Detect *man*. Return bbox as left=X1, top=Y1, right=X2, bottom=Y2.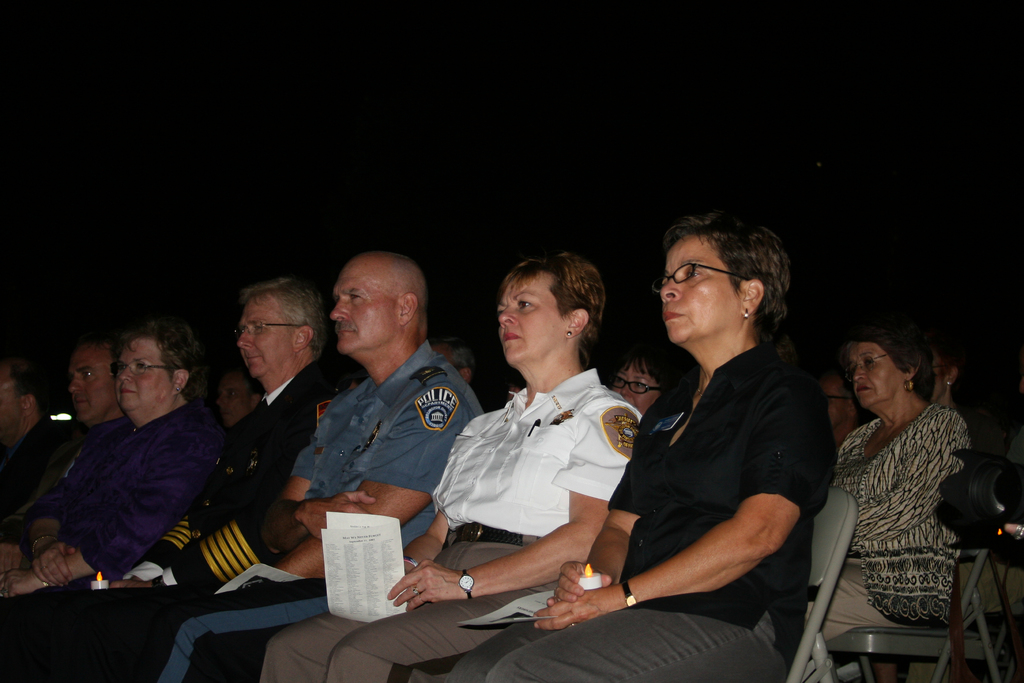
left=0, top=334, right=137, bottom=579.
